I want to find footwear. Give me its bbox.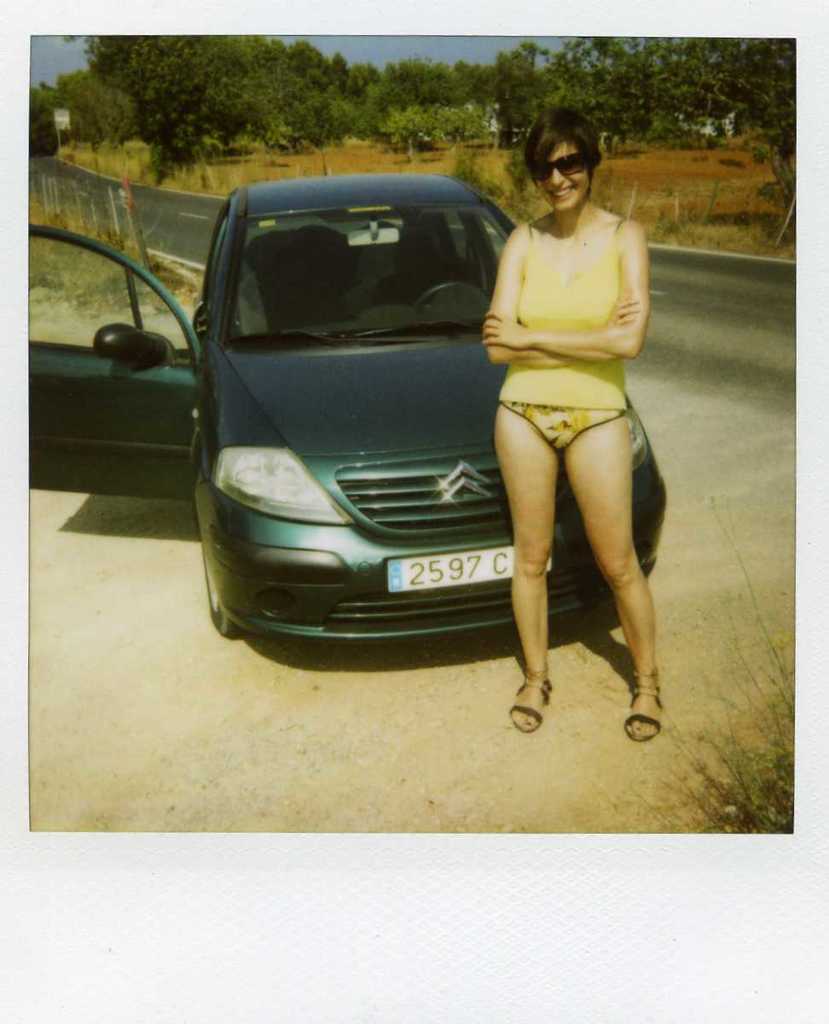
(505,676,549,734).
